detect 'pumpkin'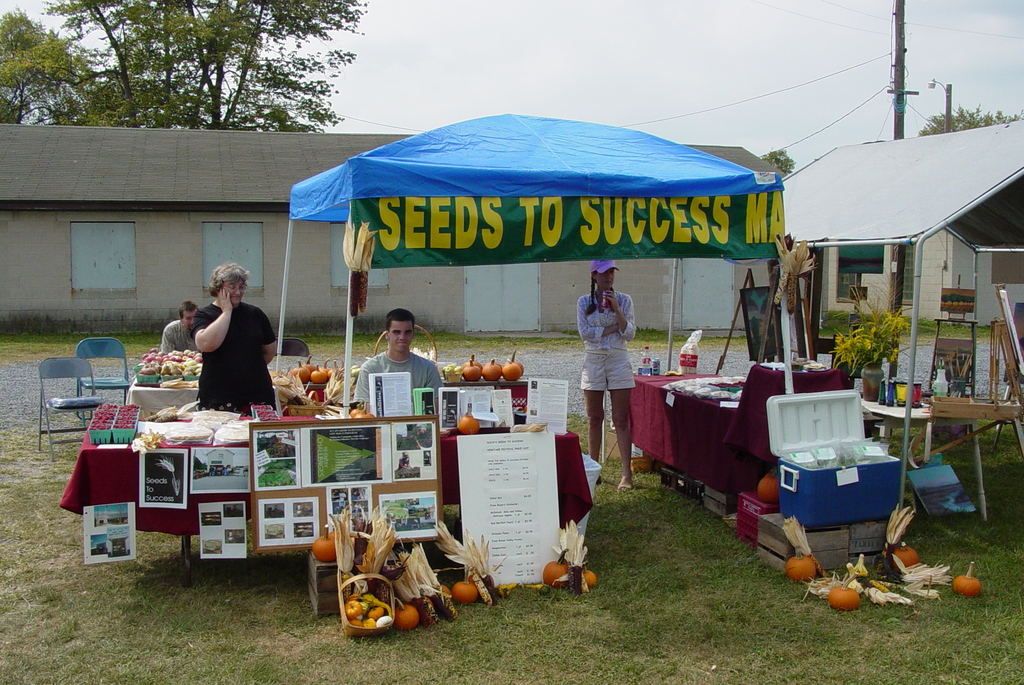
343/600/362/614
